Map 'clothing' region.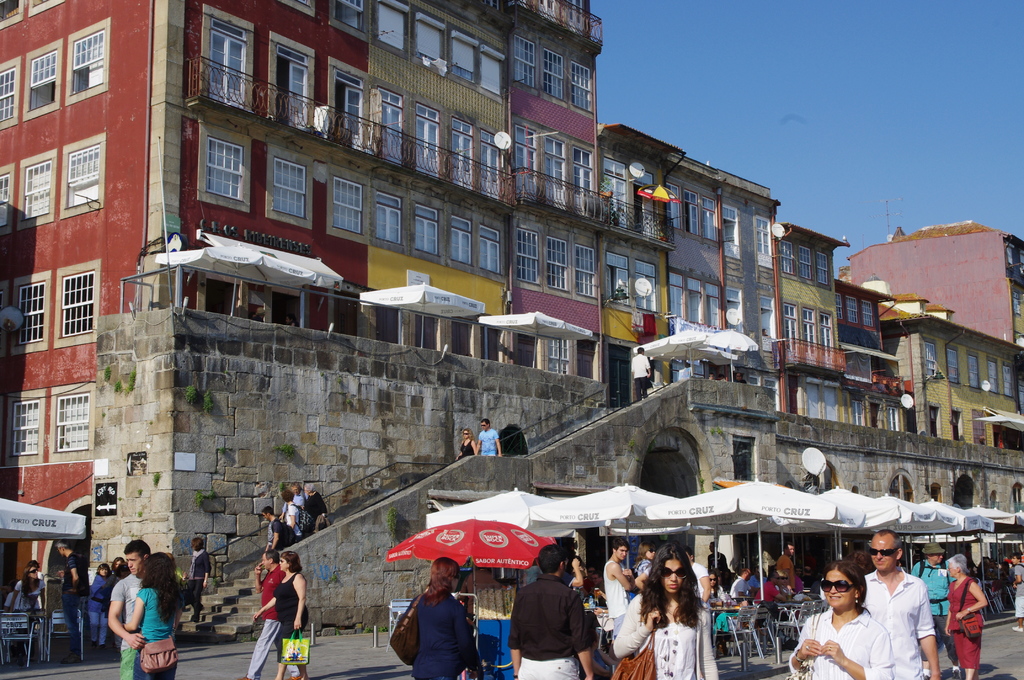
Mapped to {"left": 183, "top": 579, "right": 204, "bottom": 624}.
